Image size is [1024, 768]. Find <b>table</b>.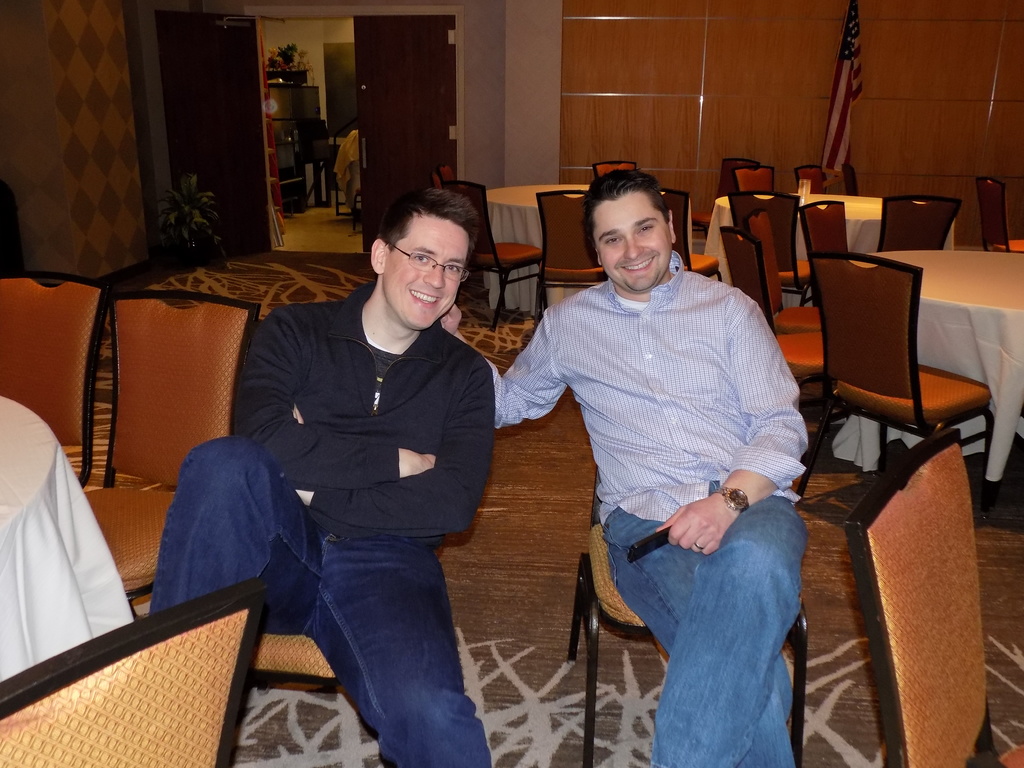
region(482, 183, 599, 316).
